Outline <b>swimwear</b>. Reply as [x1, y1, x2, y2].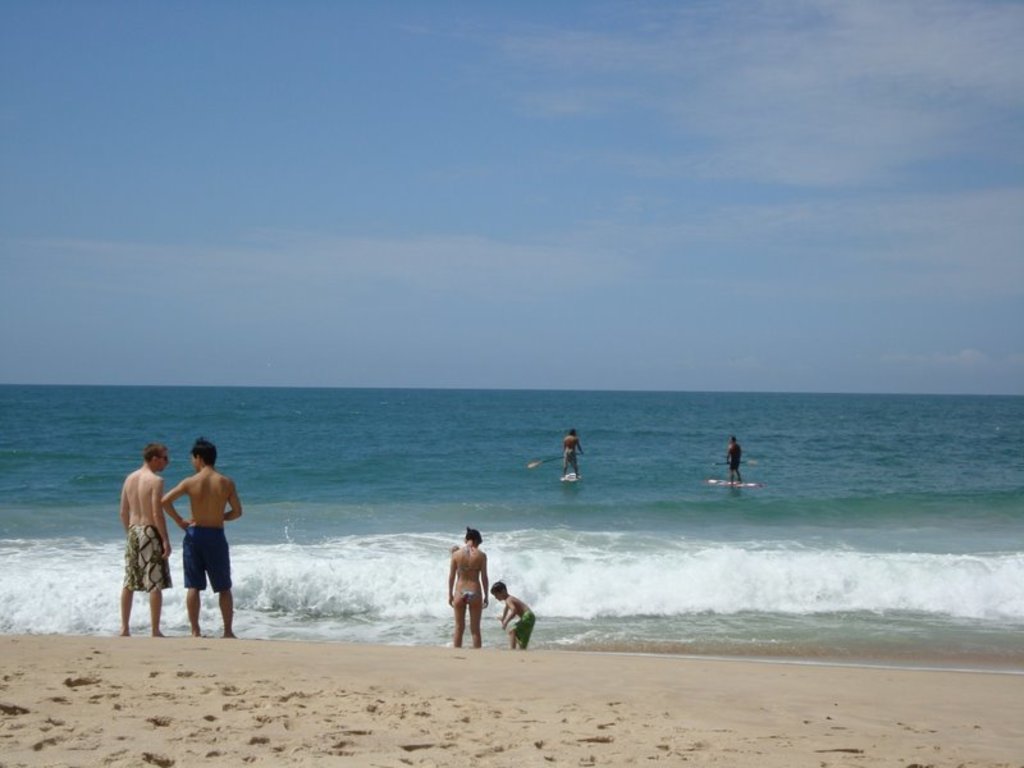
[184, 530, 236, 585].
